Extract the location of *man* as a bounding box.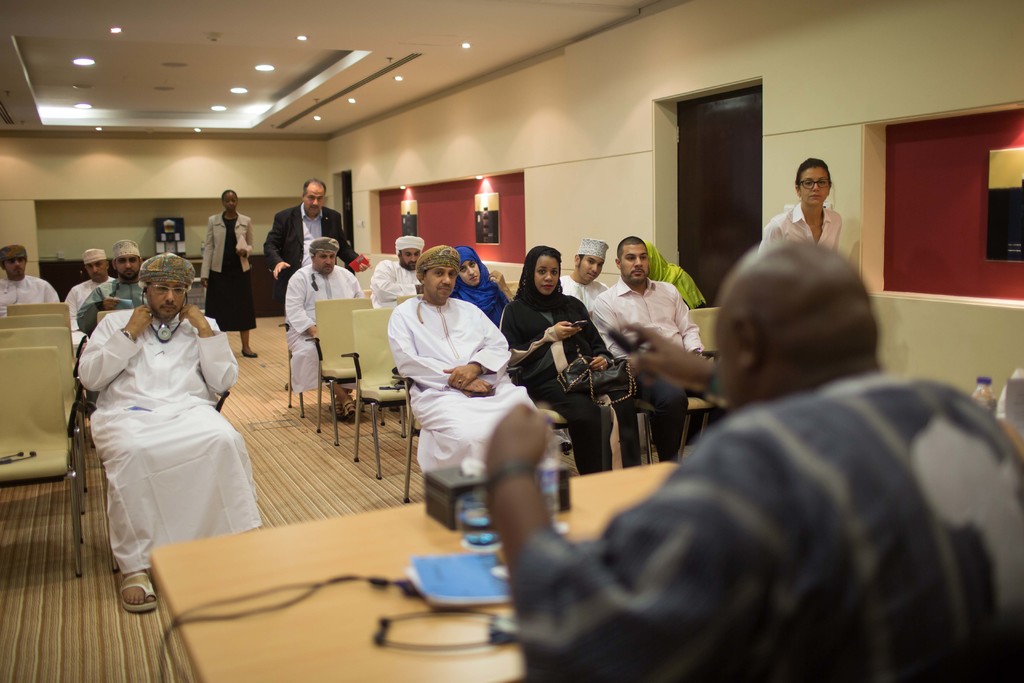
x1=68 y1=245 x2=113 y2=328.
